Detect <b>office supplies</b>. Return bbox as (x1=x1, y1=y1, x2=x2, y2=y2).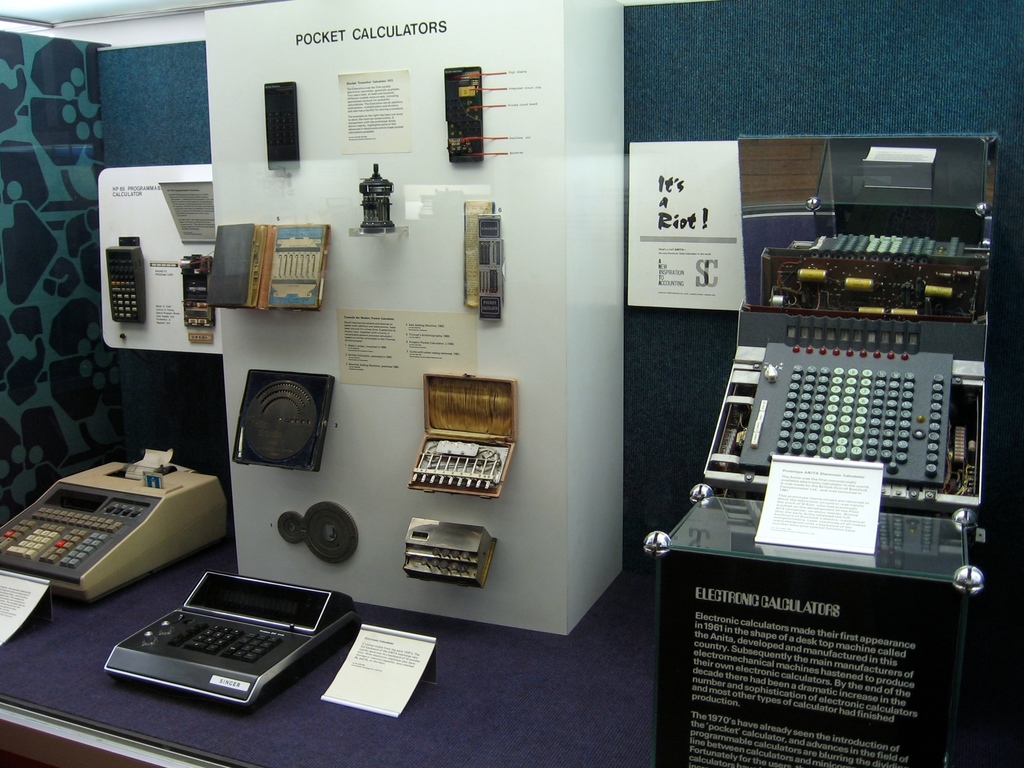
(x1=106, y1=577, x2=330, y2=717).
